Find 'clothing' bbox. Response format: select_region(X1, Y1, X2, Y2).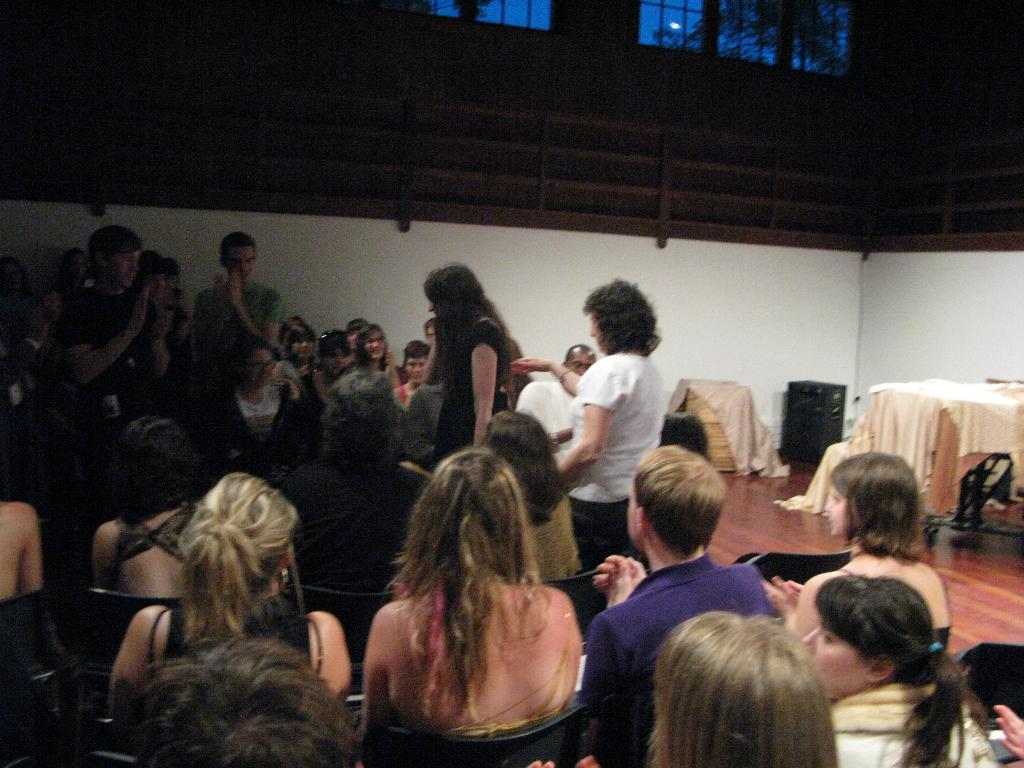
select_region(566, 353, 668, 570).
